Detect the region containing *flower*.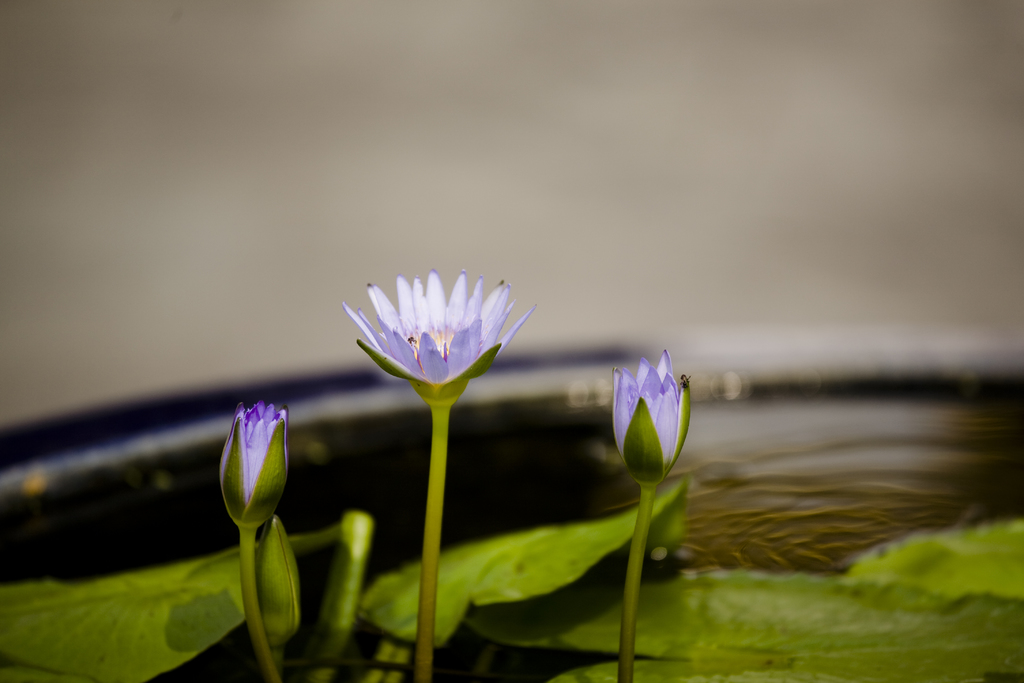
left=218, top=397, right=294, bottom=529.
